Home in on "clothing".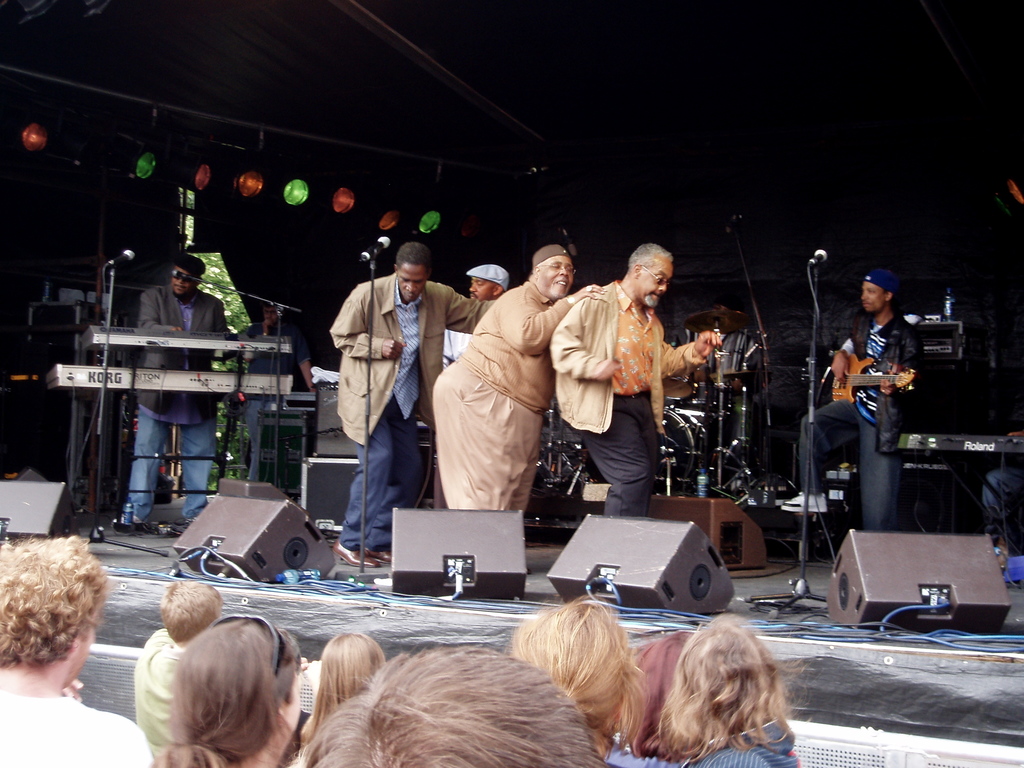
Homed in at [x1=330, y1=271, x2=496, y2=554].
